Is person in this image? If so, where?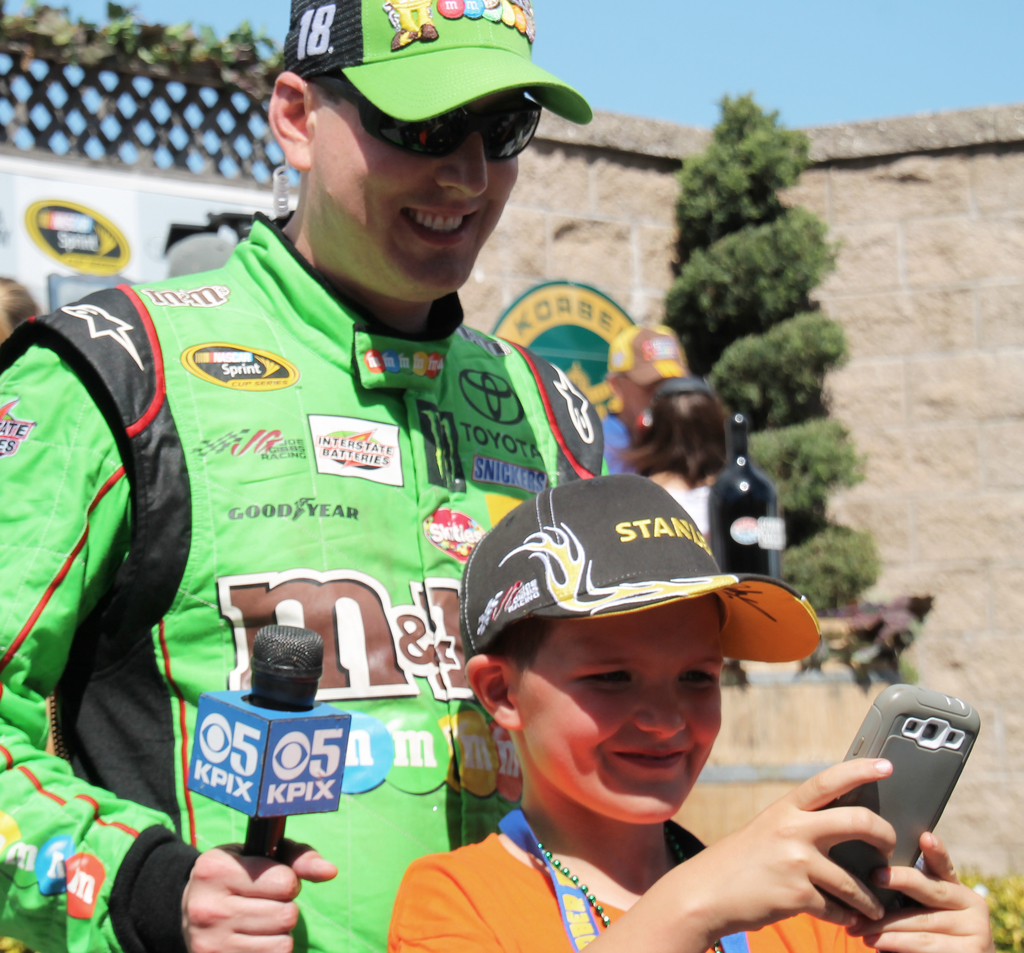
Yes, at bbox=(0, 0, 600, 952).
